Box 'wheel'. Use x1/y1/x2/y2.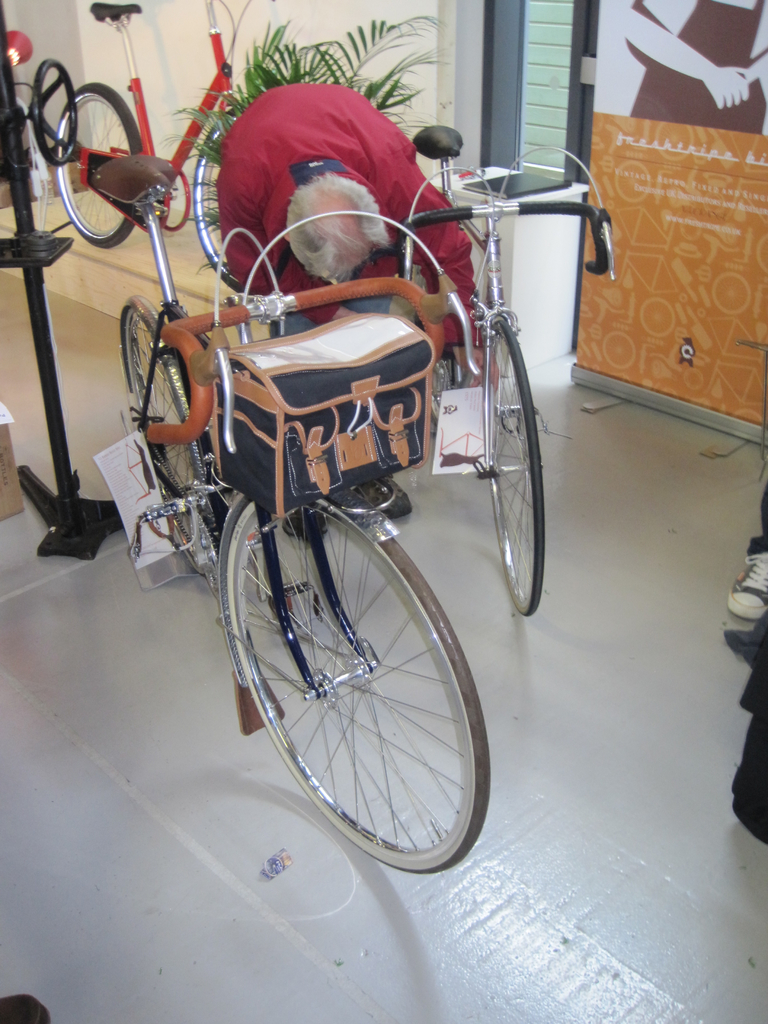
56/82/143/250.
